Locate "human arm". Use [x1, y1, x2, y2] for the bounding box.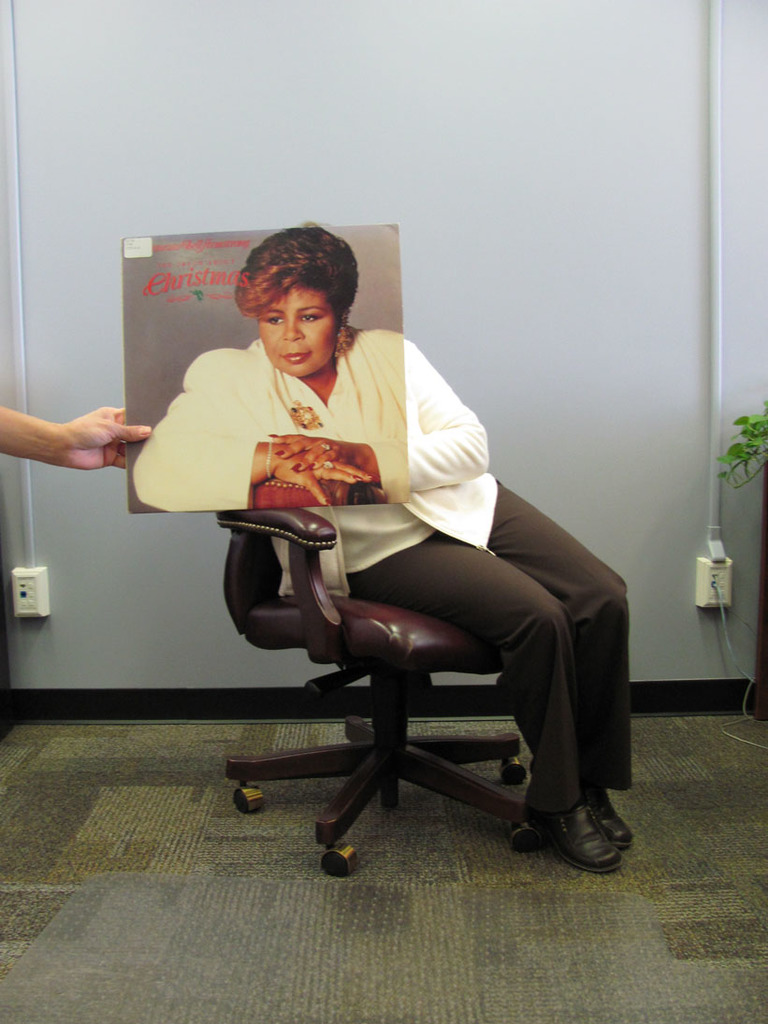
[0, 401, 153, 482].
